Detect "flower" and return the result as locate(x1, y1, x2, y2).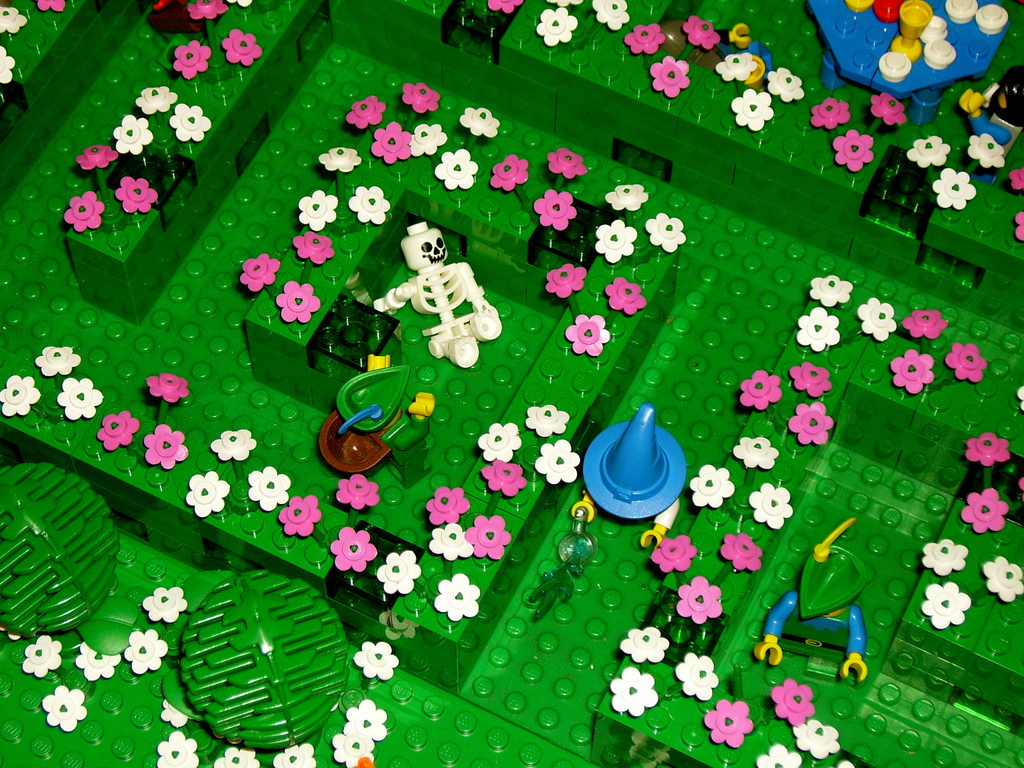
locate(93, 408, 143, 452).
